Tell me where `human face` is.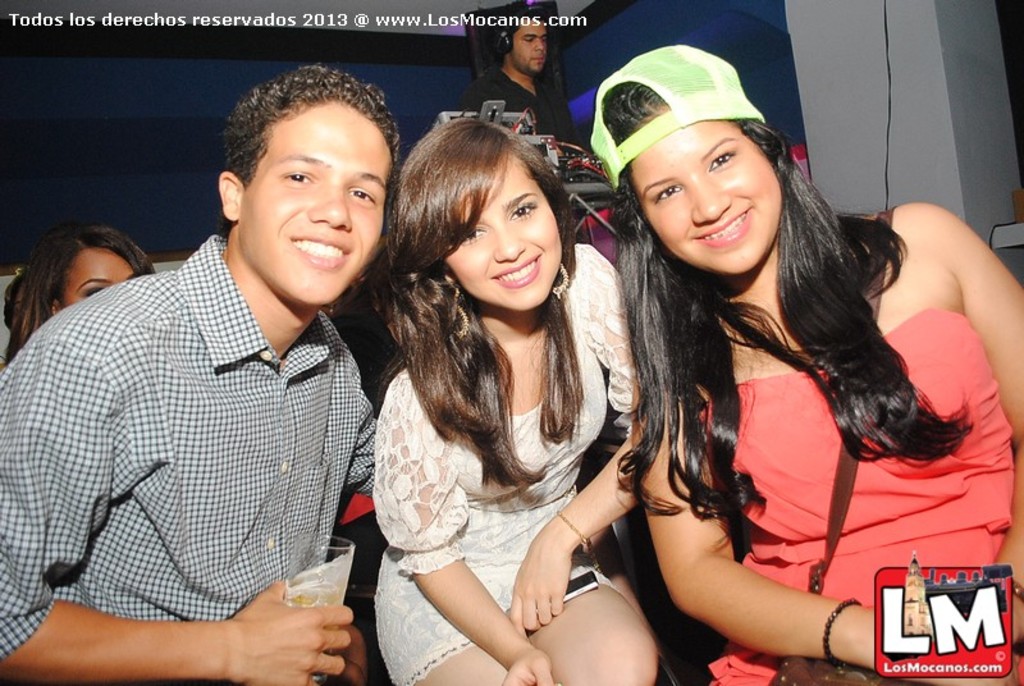
`human face` is at 238,104,390,301.
